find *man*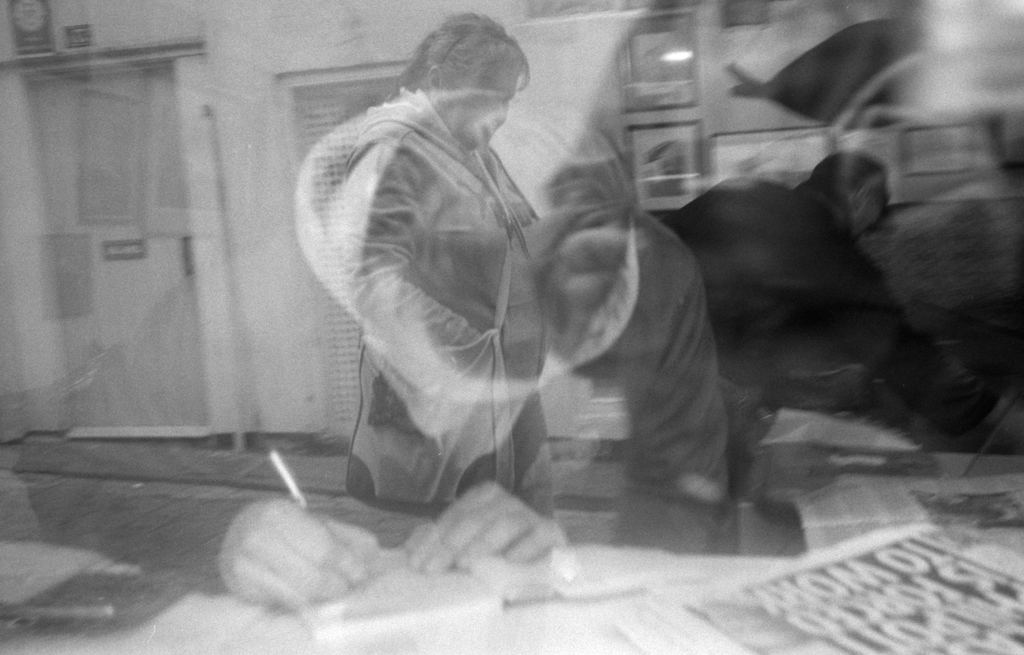
13/83/738/609
